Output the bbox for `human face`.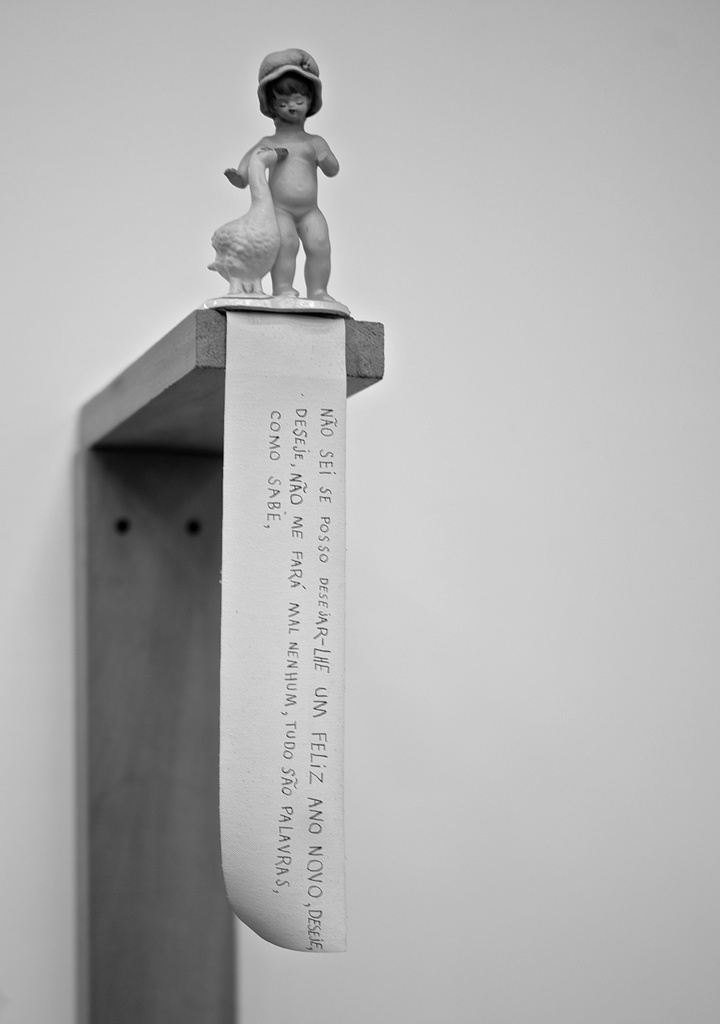
l=262, t=89, r=323, b=129.
